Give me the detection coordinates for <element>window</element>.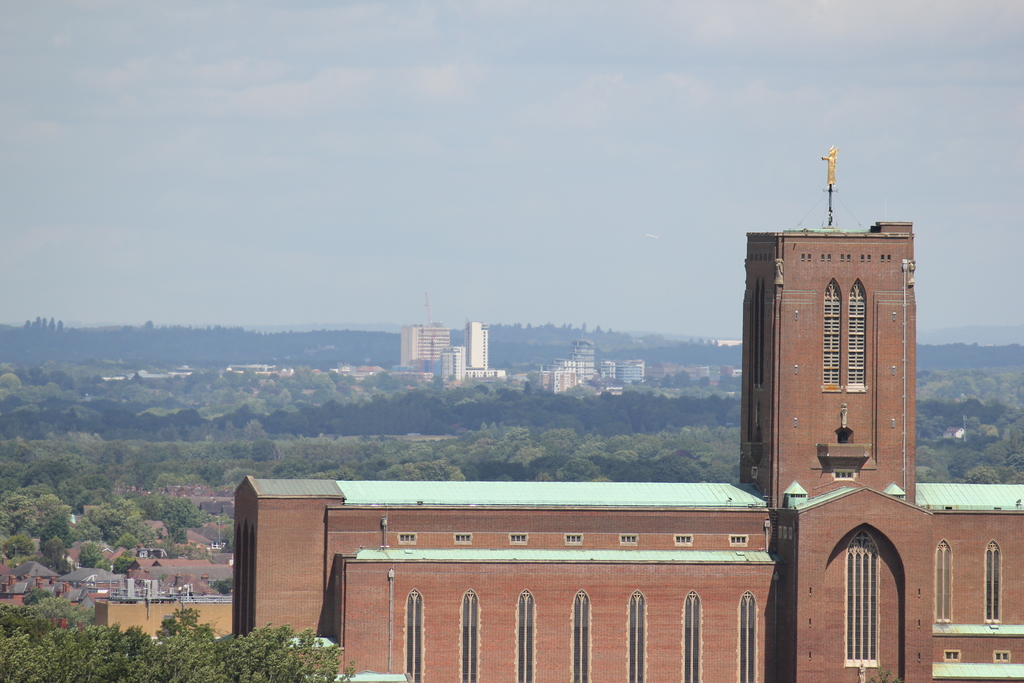
bbox=(626, 593, 648, 682).
